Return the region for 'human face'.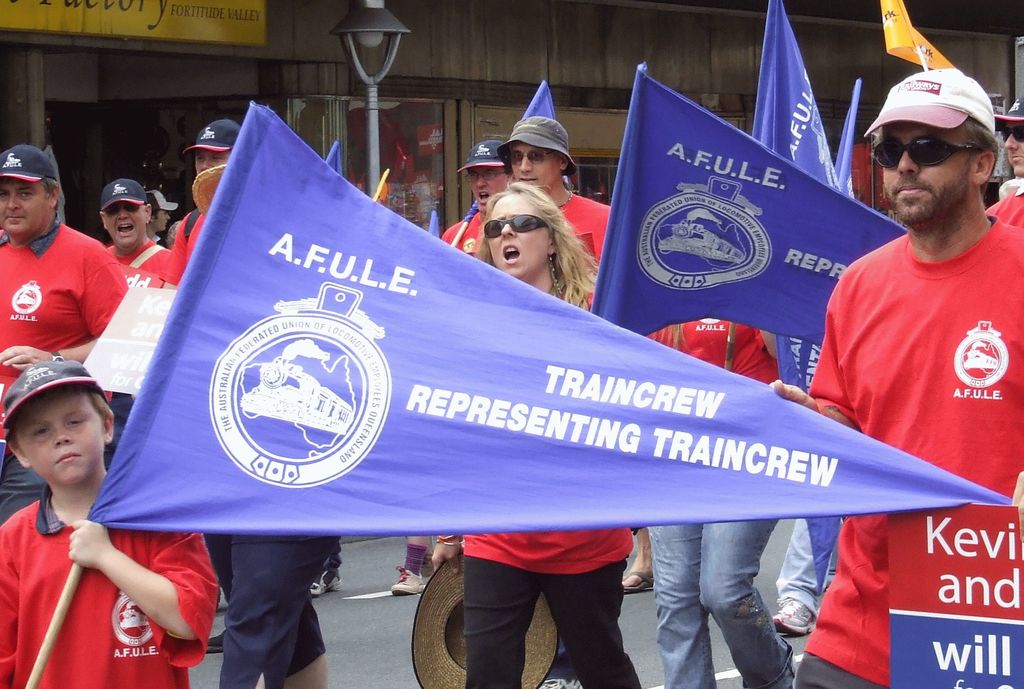
1002, 122, 1023, 181.
